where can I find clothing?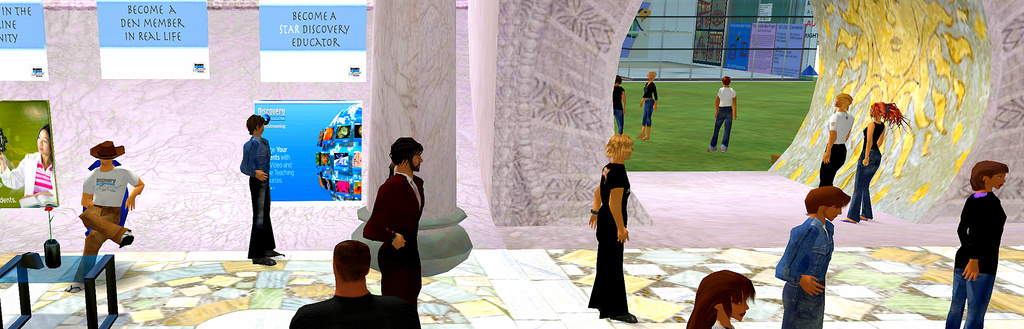
You can find it at (left=0, top=148, right=56, bottom=201).
